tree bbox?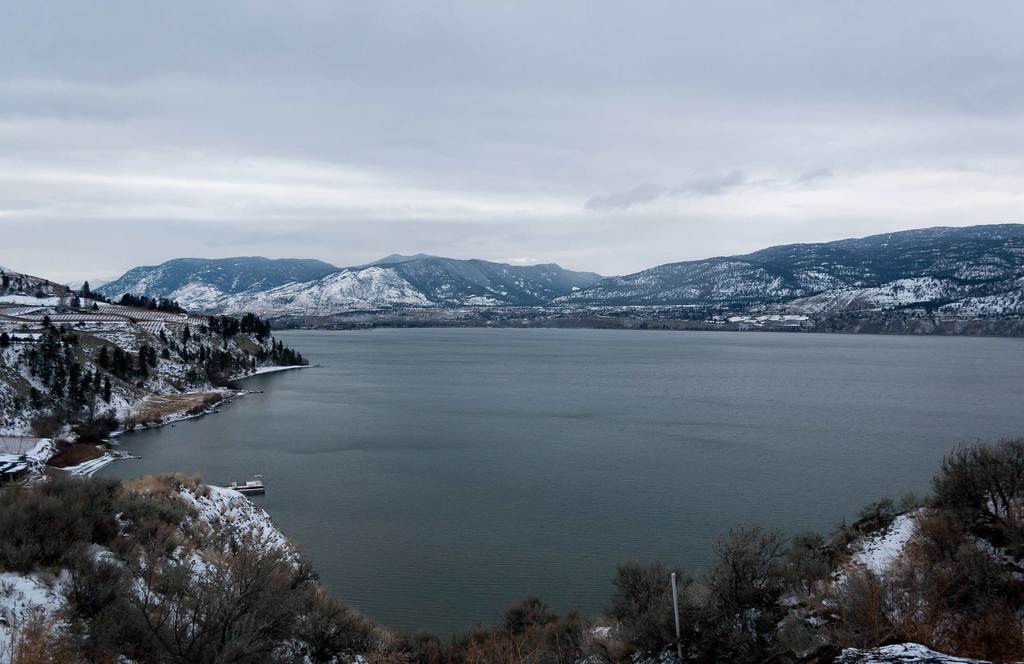
937,440,1014,558
